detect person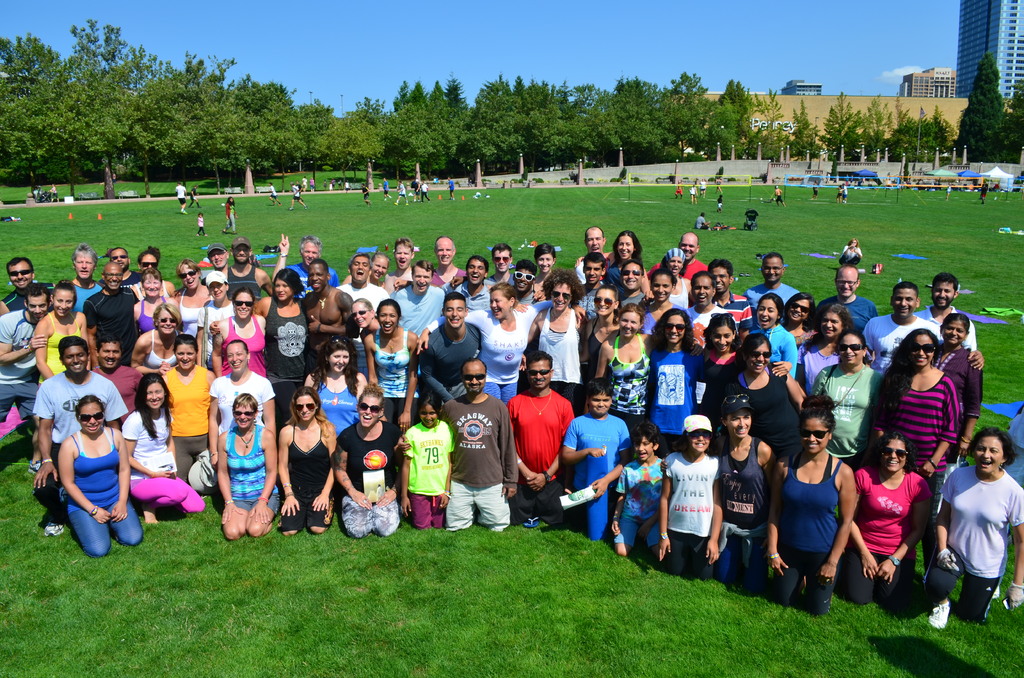
(left=125, top=261, right=182, bottom=340)
